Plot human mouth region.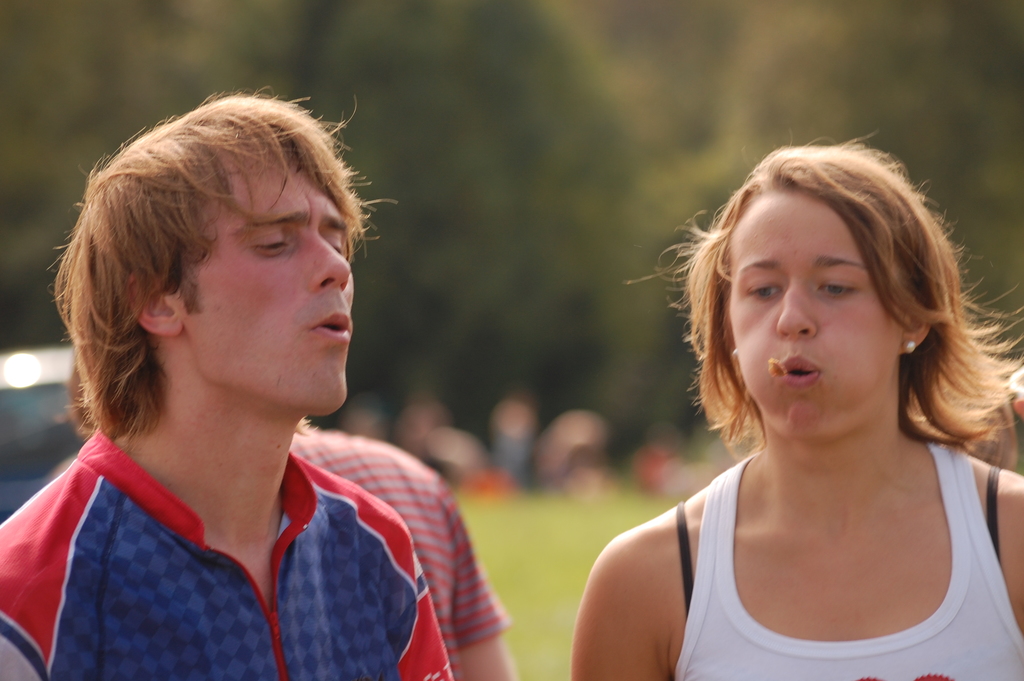
Plotted at [x1=306, y1=308, x2=356, y2=351].
